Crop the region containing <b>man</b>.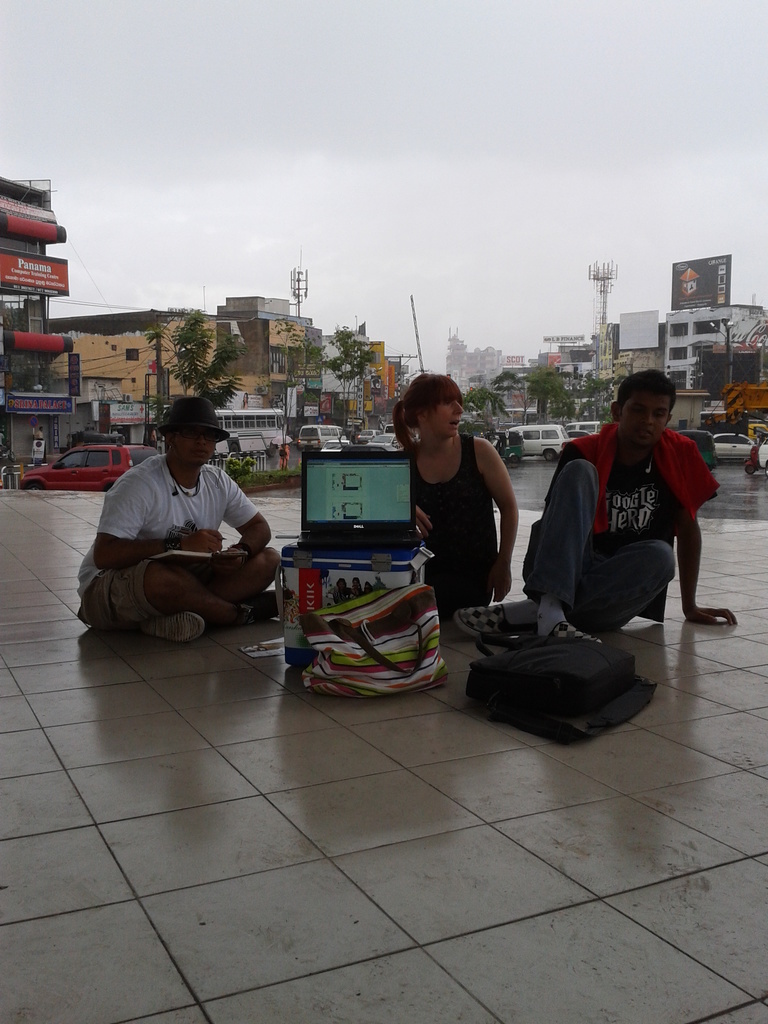
Crop region: [x1=83, y1=399, x2=291, y2=654].
